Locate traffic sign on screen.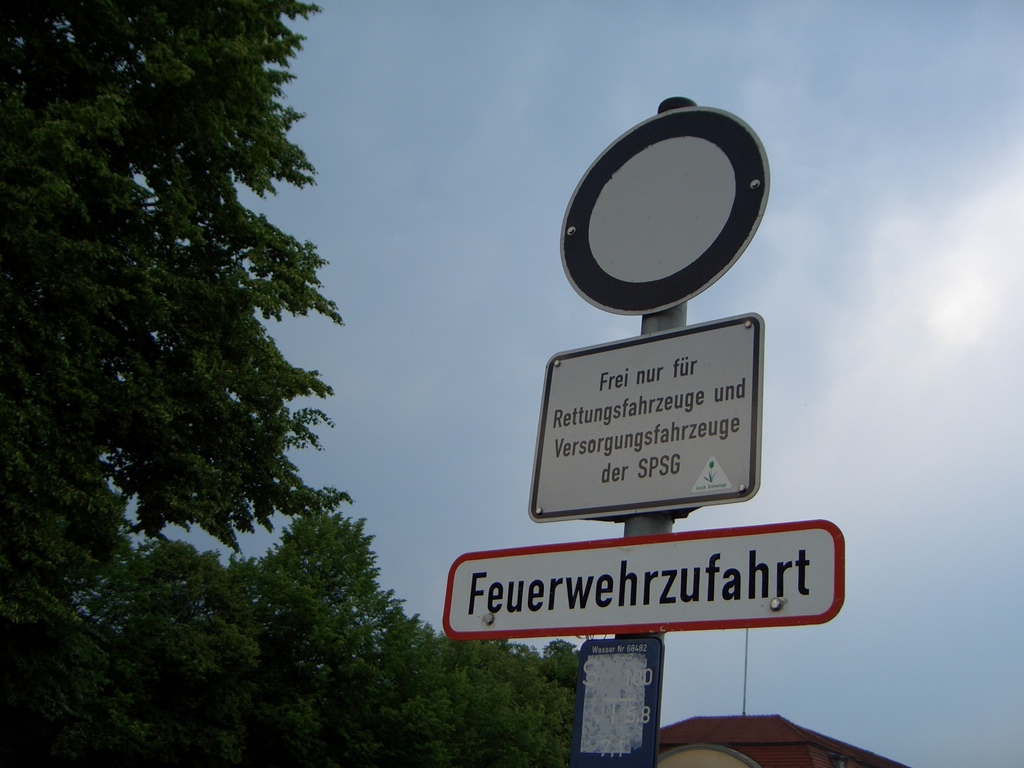
On screen at crop(558, 110, 771, 312).
